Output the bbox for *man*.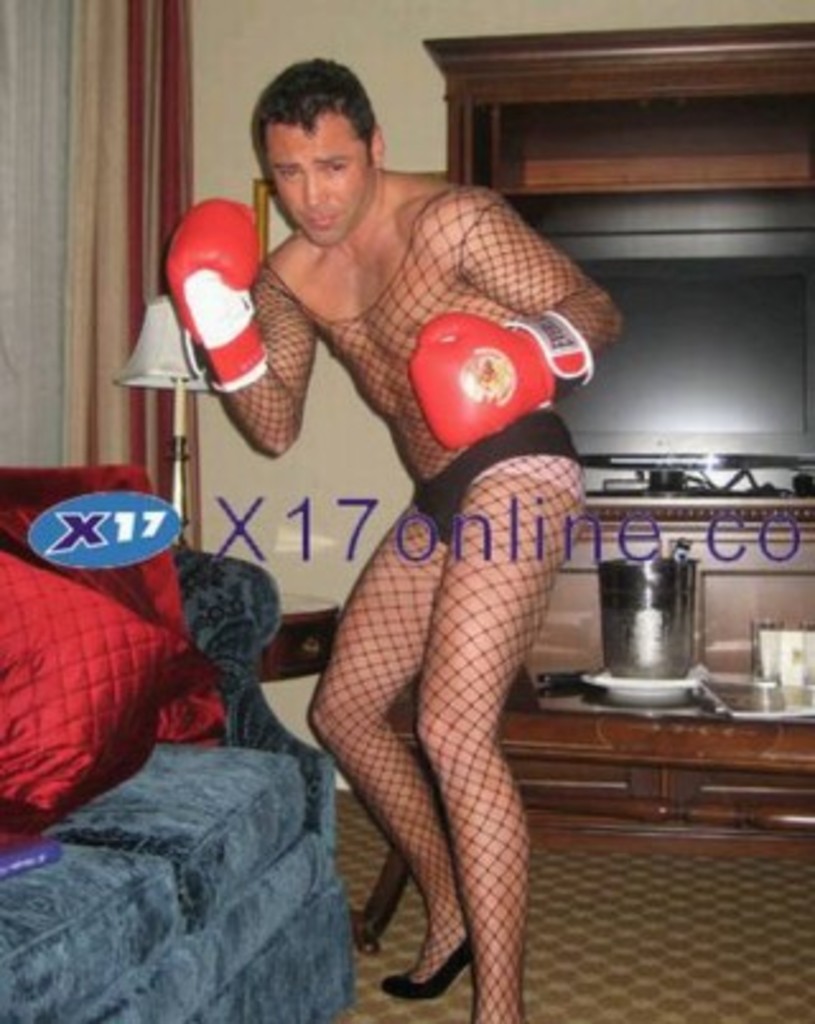
BBox(153, 59, 629, 1021).
